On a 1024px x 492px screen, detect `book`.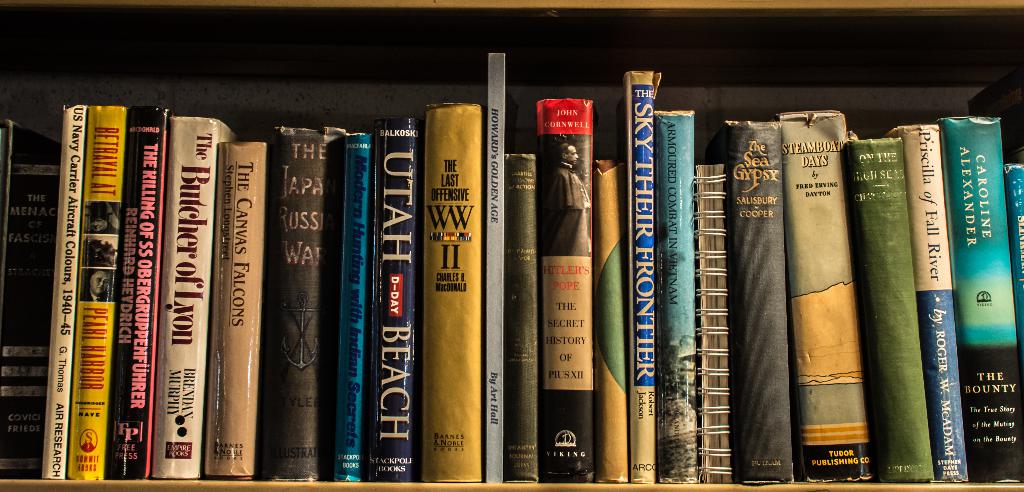
box(327, 132, 373, 483).
